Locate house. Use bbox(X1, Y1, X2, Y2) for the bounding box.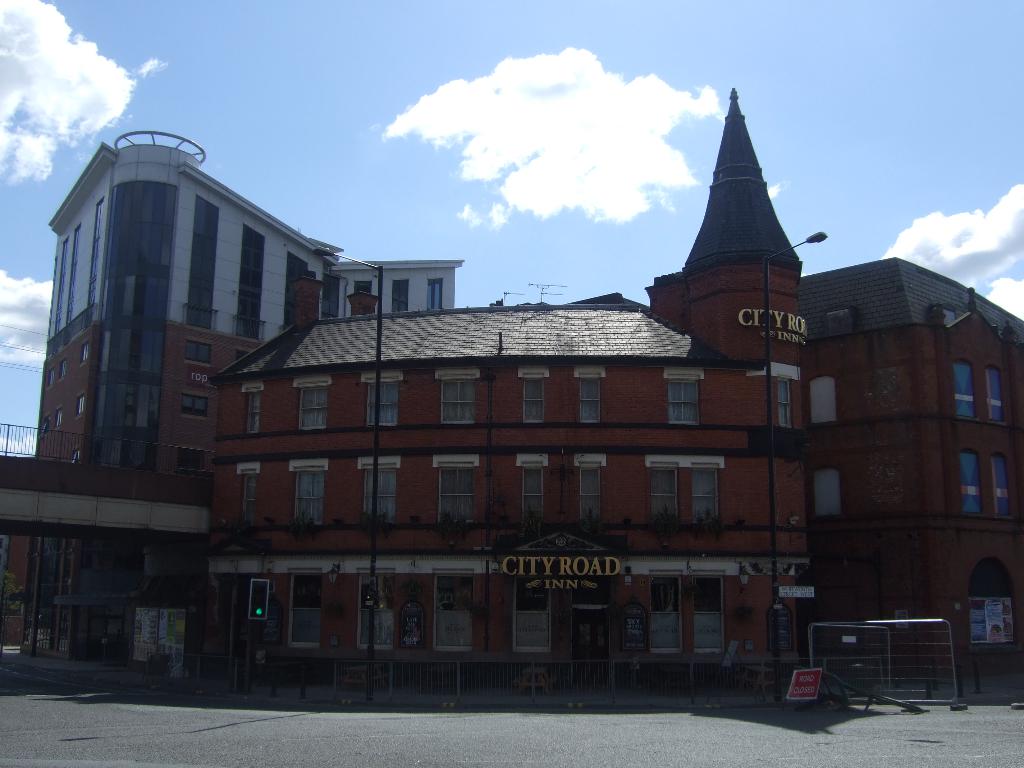
bbox(207, 86, 1021, 700).
